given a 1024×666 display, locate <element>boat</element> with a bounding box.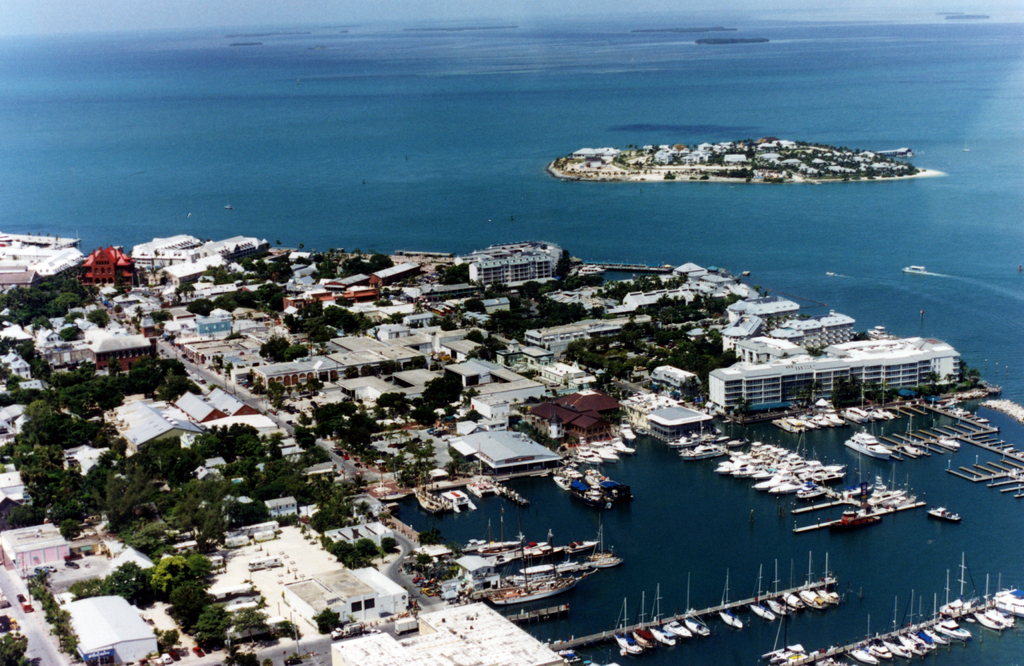
Located: Rect(901, 263, 927, 276).
